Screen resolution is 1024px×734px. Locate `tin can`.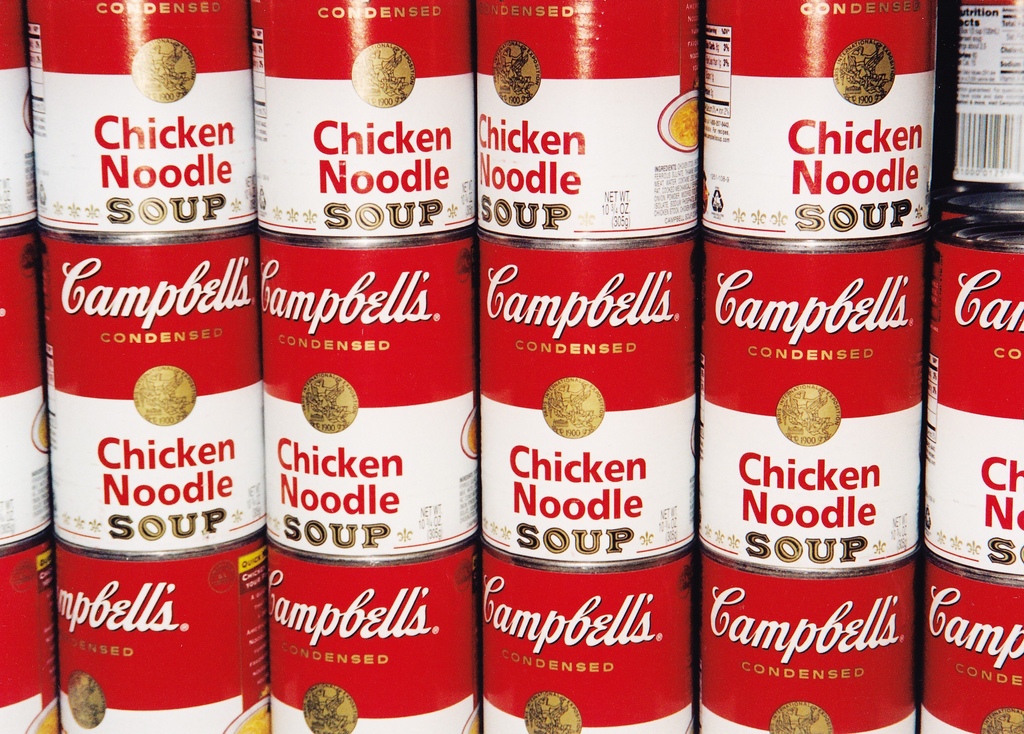
detection(692, 225, 931, 577).
